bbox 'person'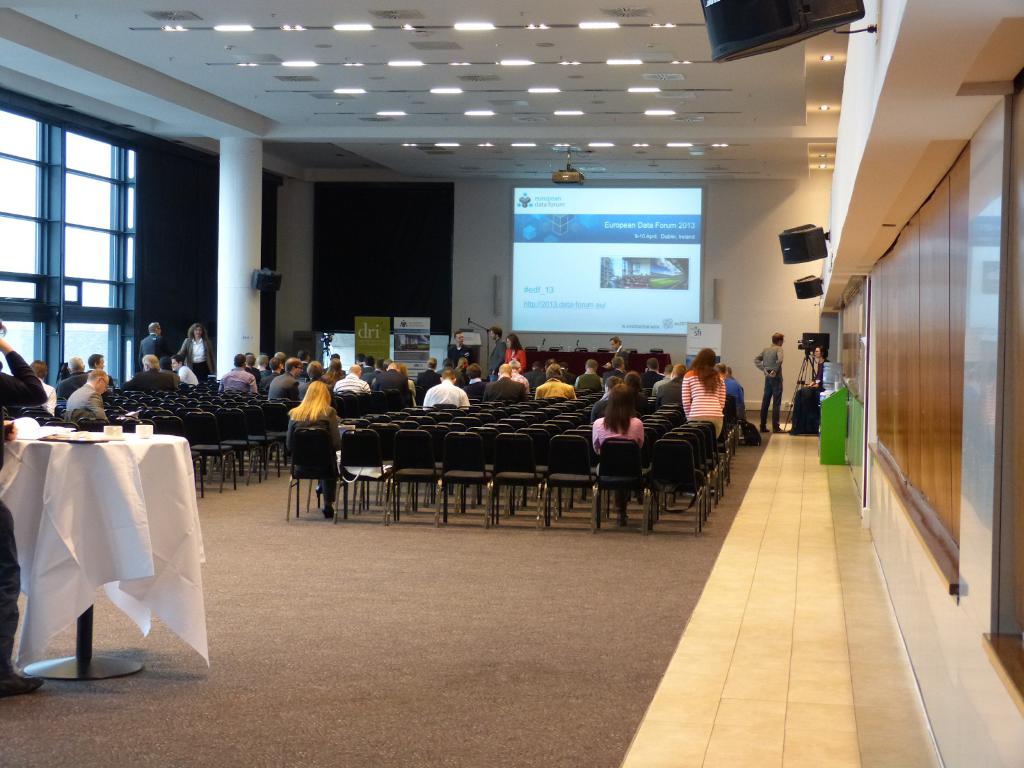
bbox(0, 319, 45, 698)
